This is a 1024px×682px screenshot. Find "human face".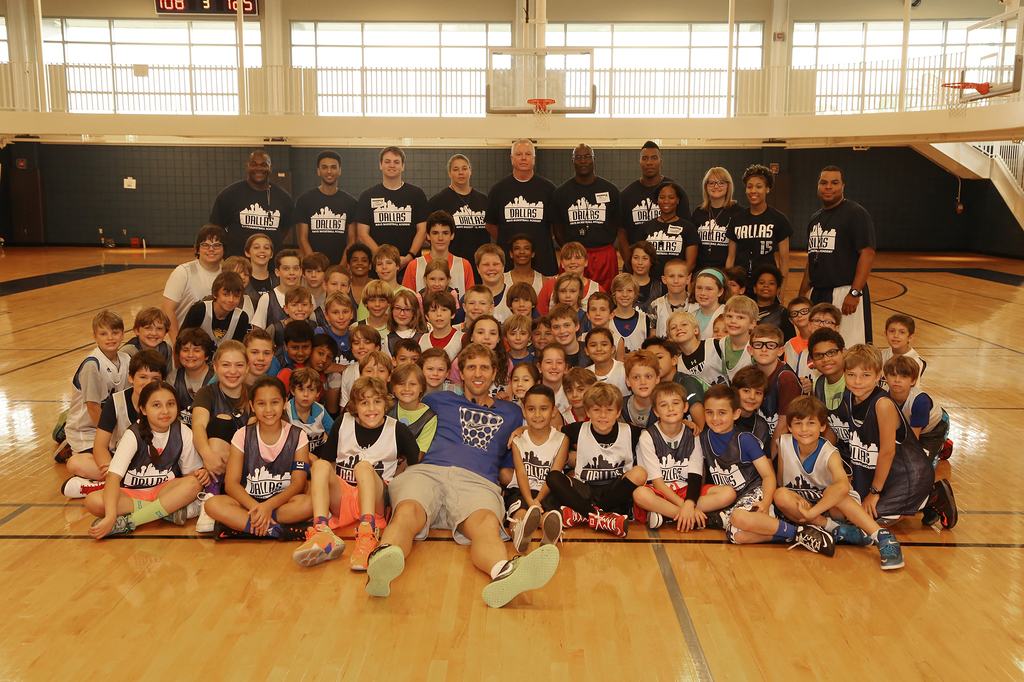
Bounding box: detection(589, 399, 614, 431).
